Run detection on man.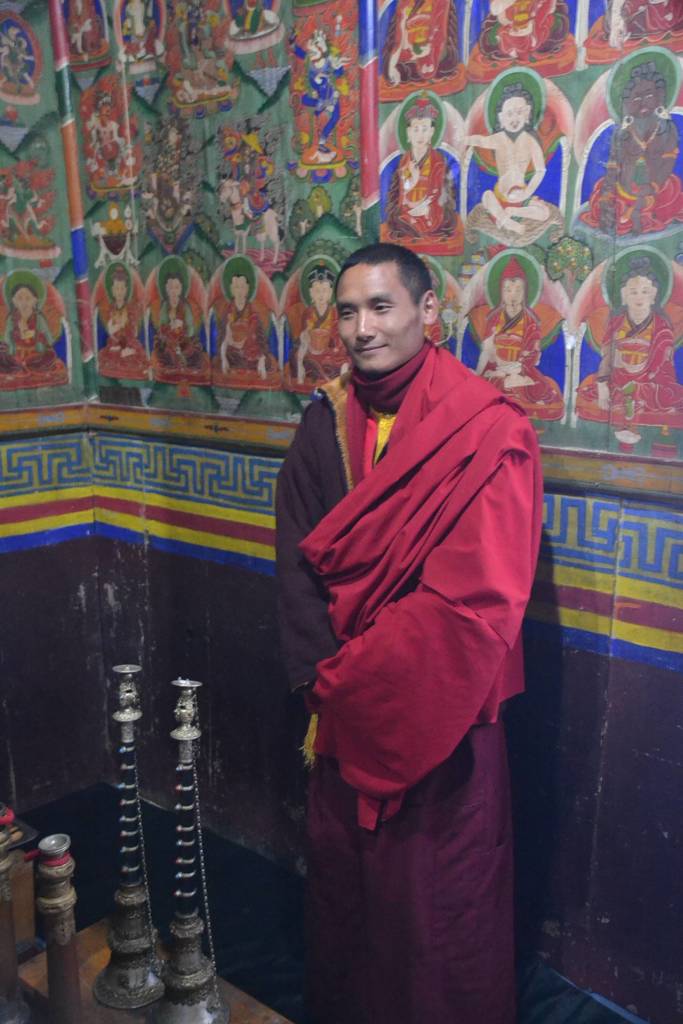
Result: {"x1": 602, "y1": 0, "x2": 682, "y2": 49}.
